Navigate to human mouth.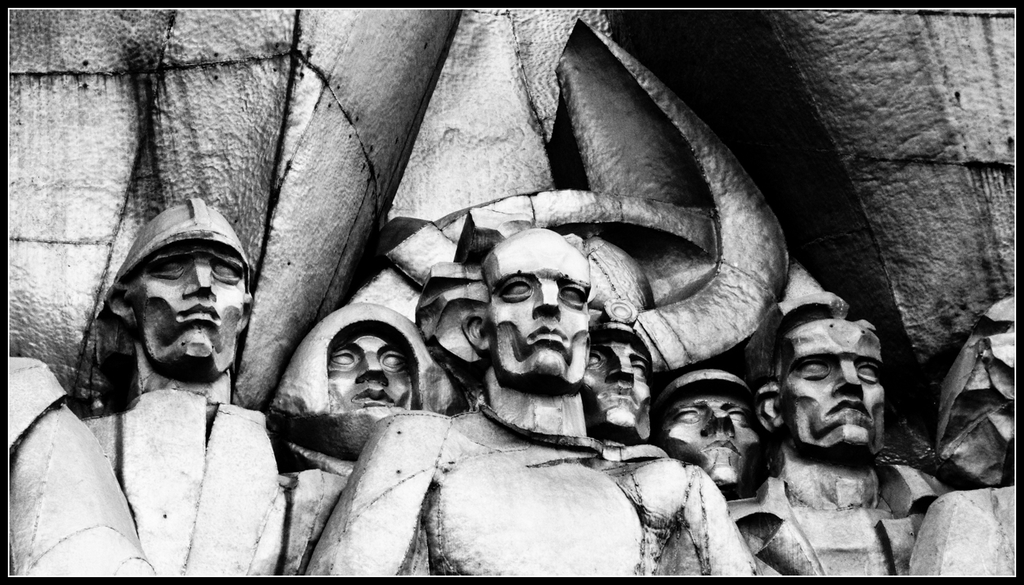
Navigation target: rect(525, 324, 565, 340).
